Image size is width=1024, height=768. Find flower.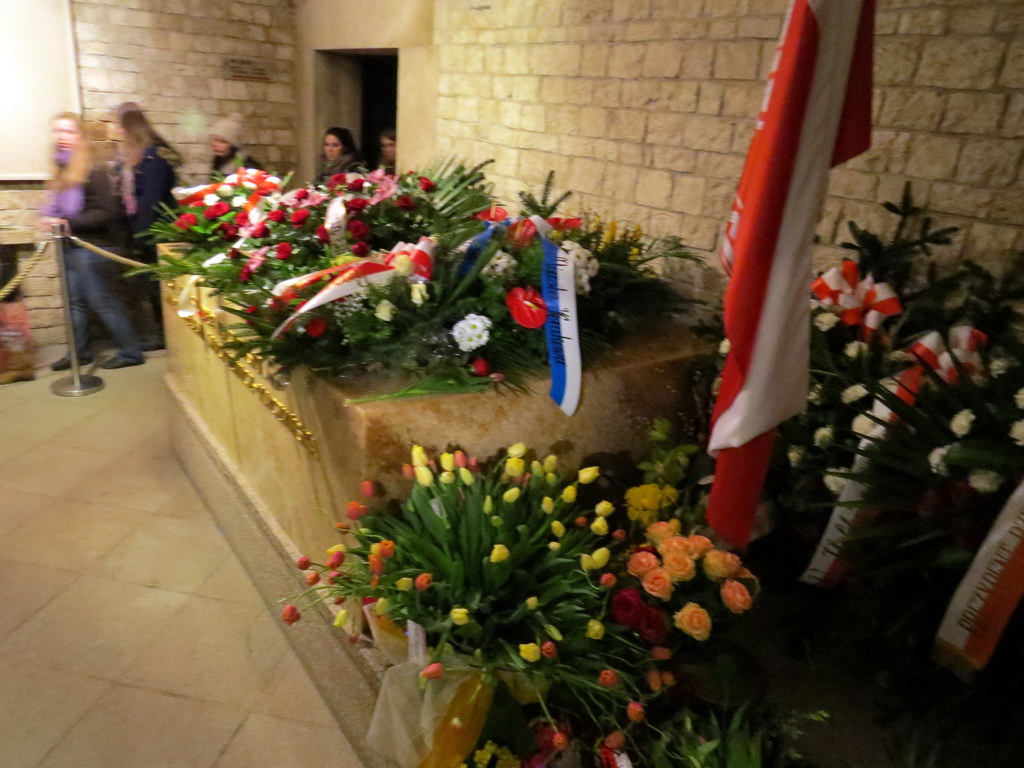
[left=826, top=479, right=836, bottom=493].
